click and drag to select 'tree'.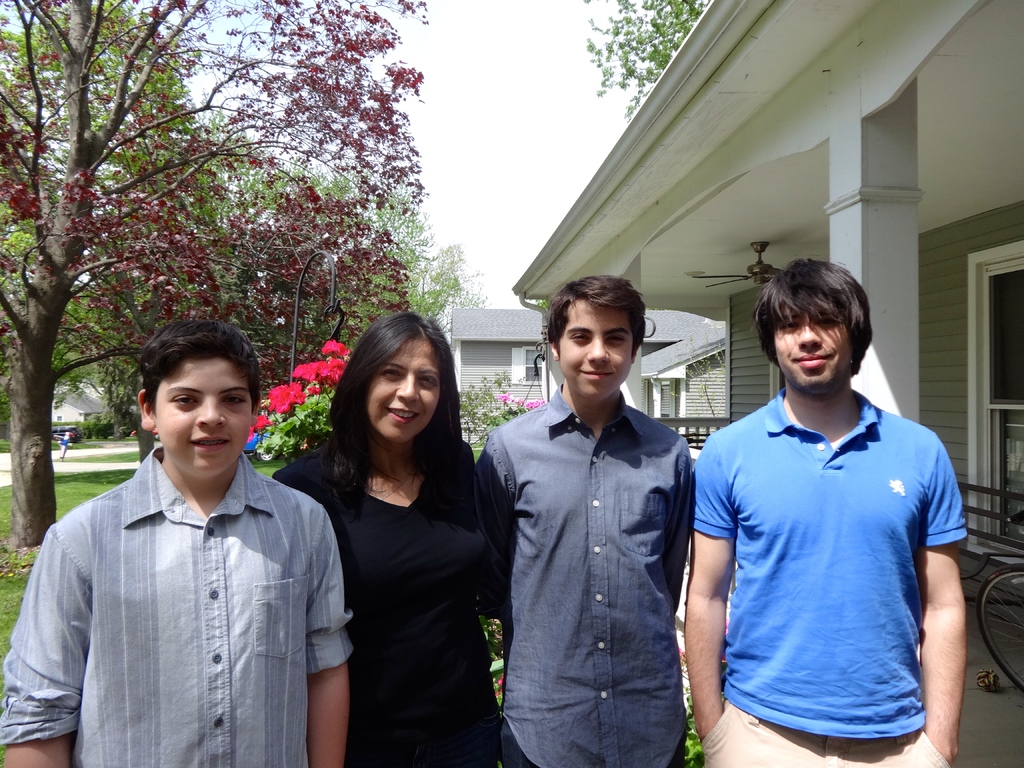
Selection: [left=0, top=0, right=481, bottom=550].
